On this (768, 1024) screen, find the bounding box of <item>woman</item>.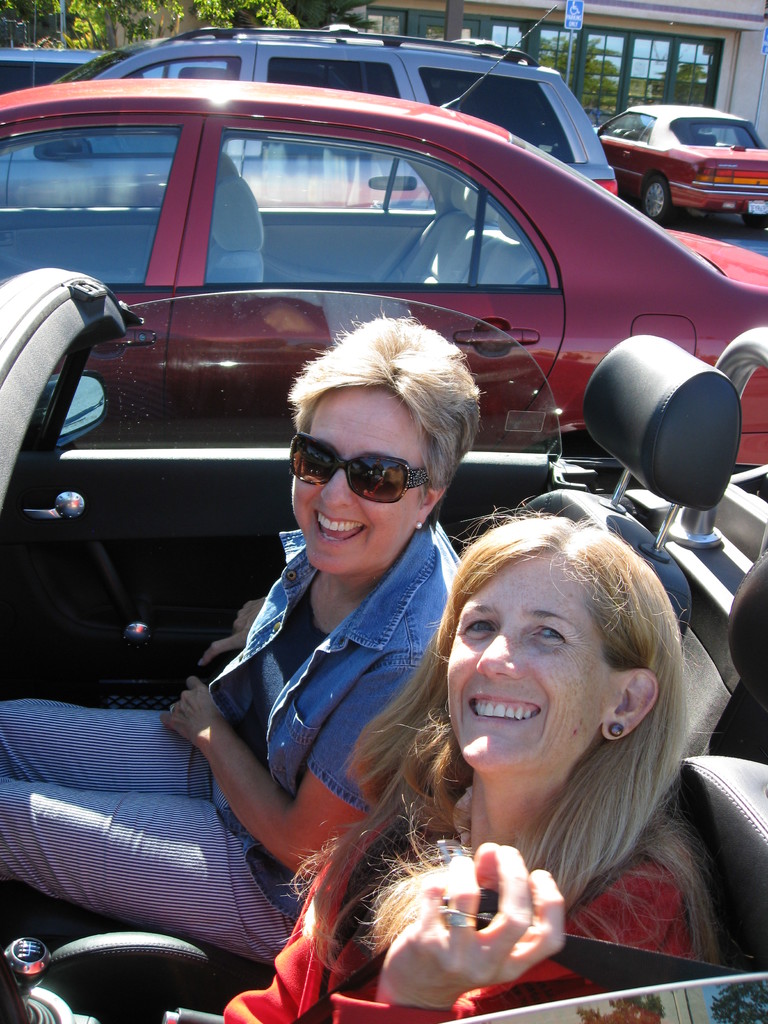
Bounding box: (x1=307, y1=481, x2=730, y2=1005).
